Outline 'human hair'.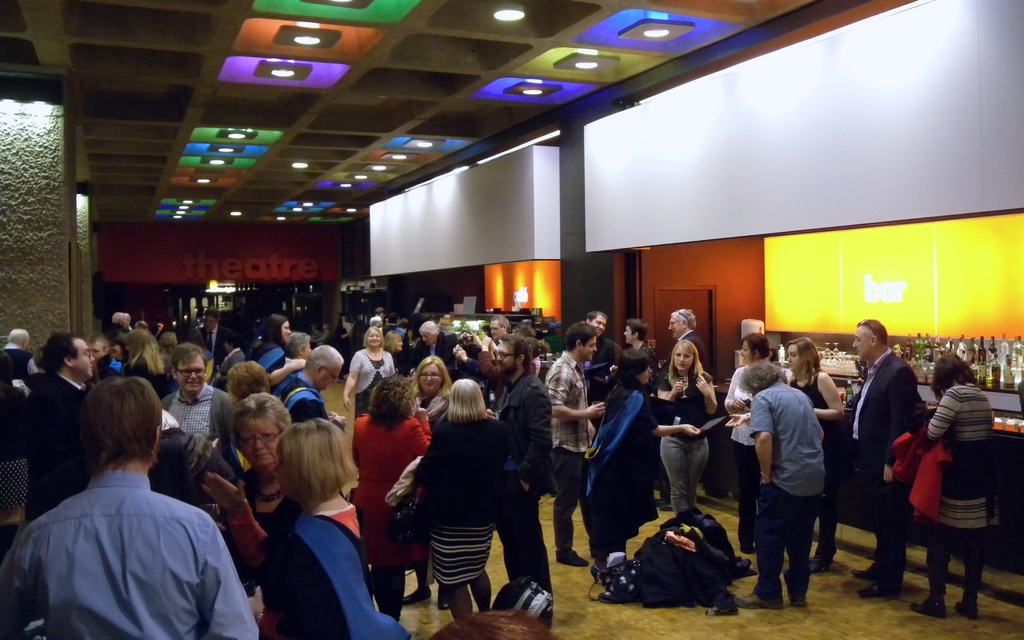
Outline: 780 338 821 384.
